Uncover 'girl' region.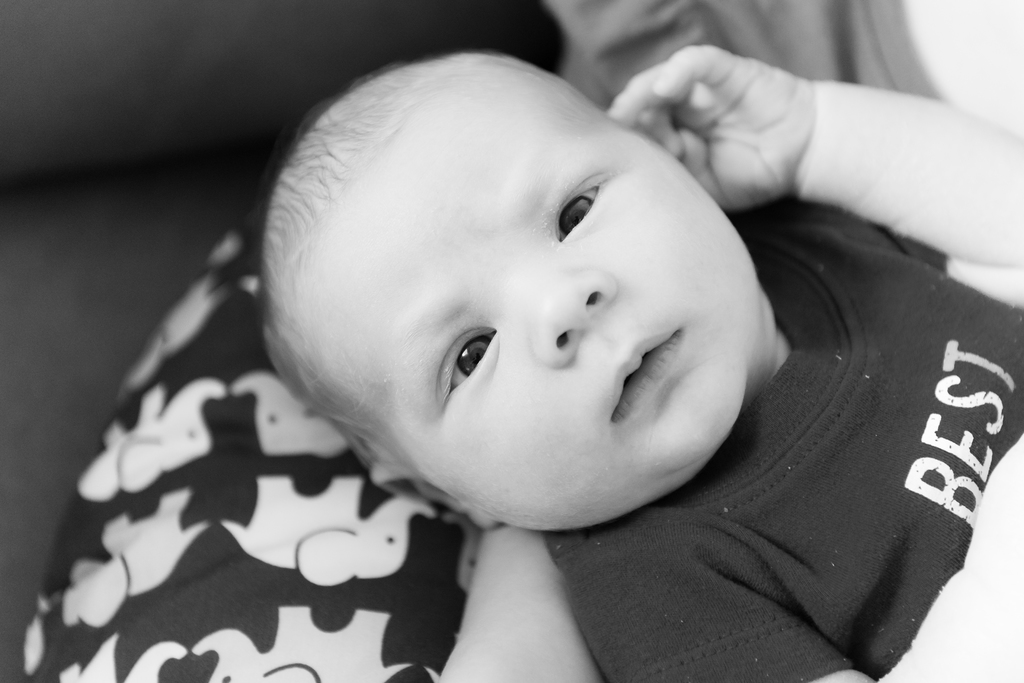
Uncovered: detection(264, 47, 1023, 682).
